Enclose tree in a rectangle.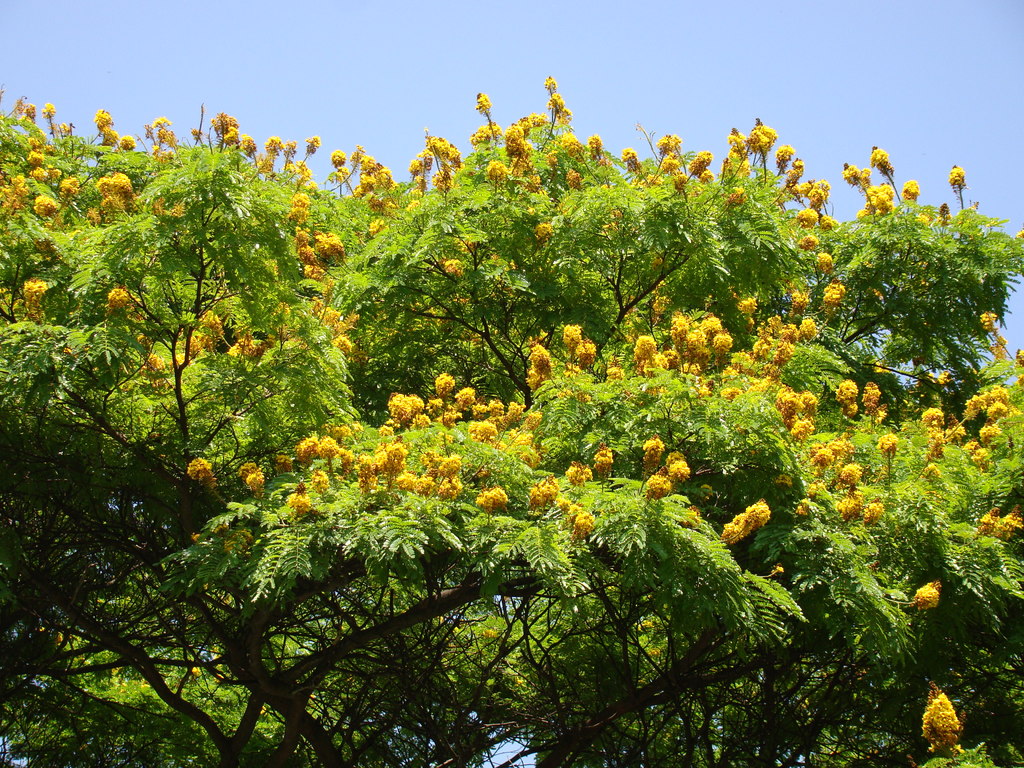
<region>0, 63, 1022, 767</region>.
